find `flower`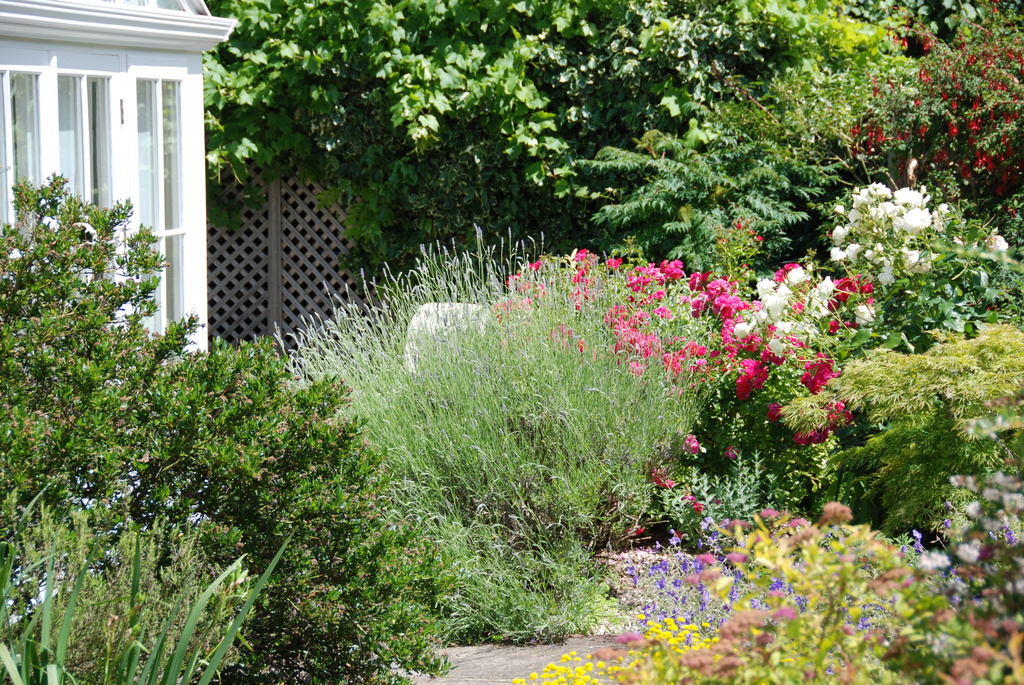
pyautogui.locateOnScreen(785, 264, 810, 281)
